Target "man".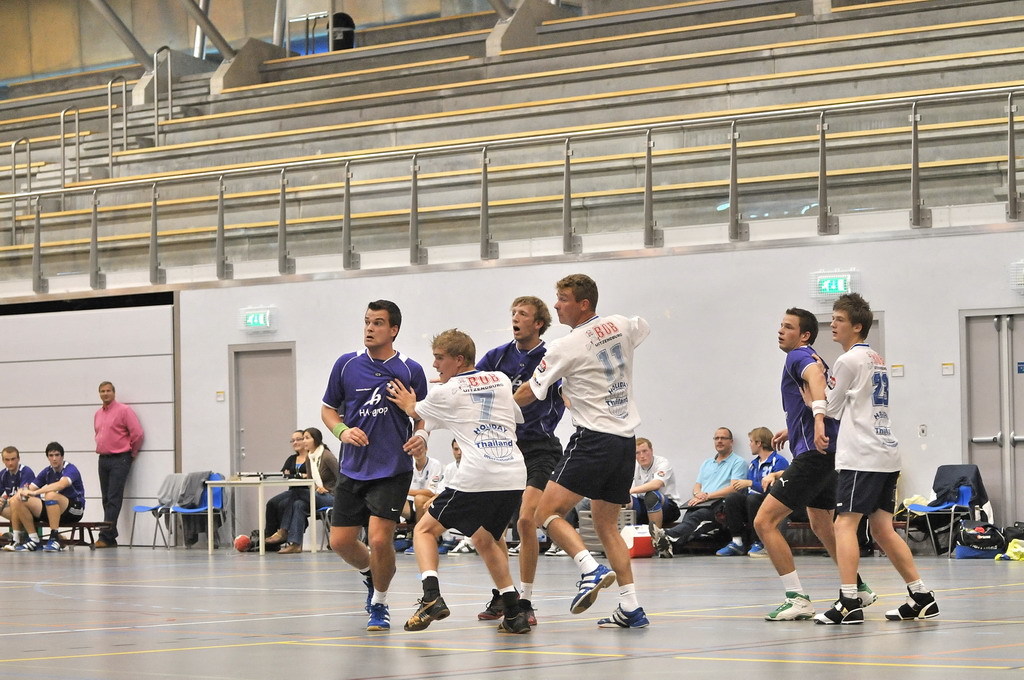
Target region: left=0, top=446, right=38, bottom=554.
